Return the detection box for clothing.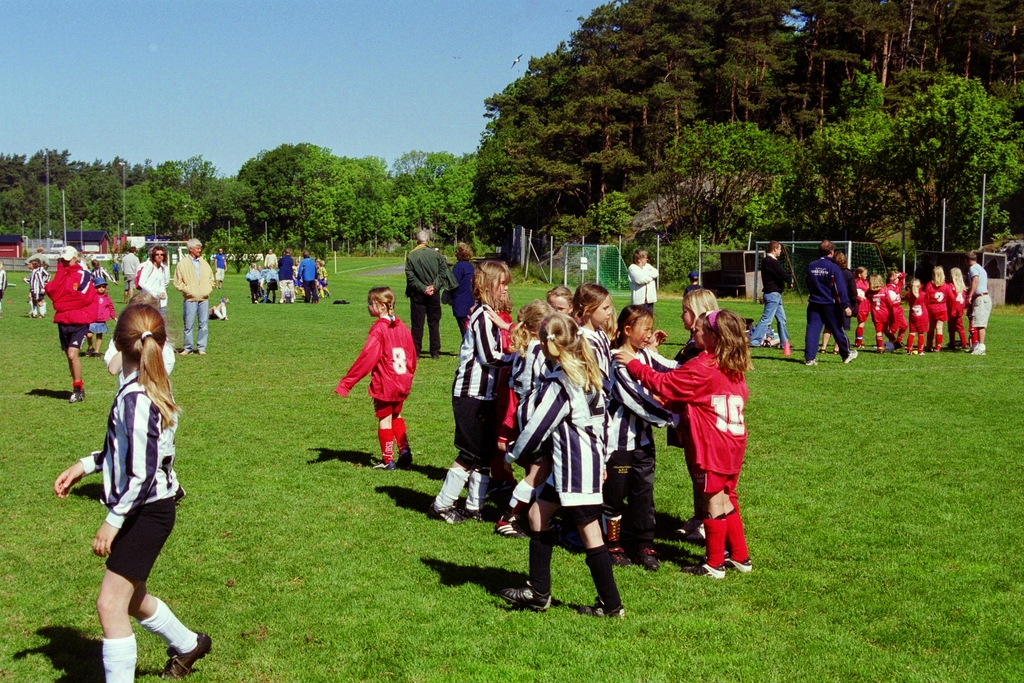
(78, 374, 186, 579).
